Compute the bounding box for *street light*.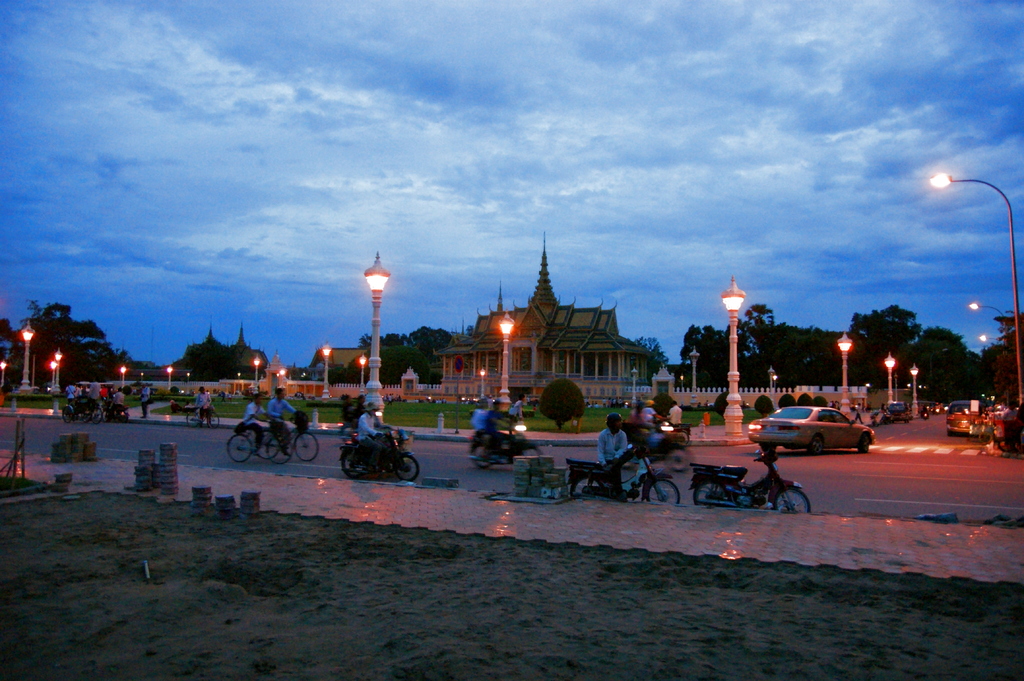
[left=628, top=364, right=637, bottom=403].
